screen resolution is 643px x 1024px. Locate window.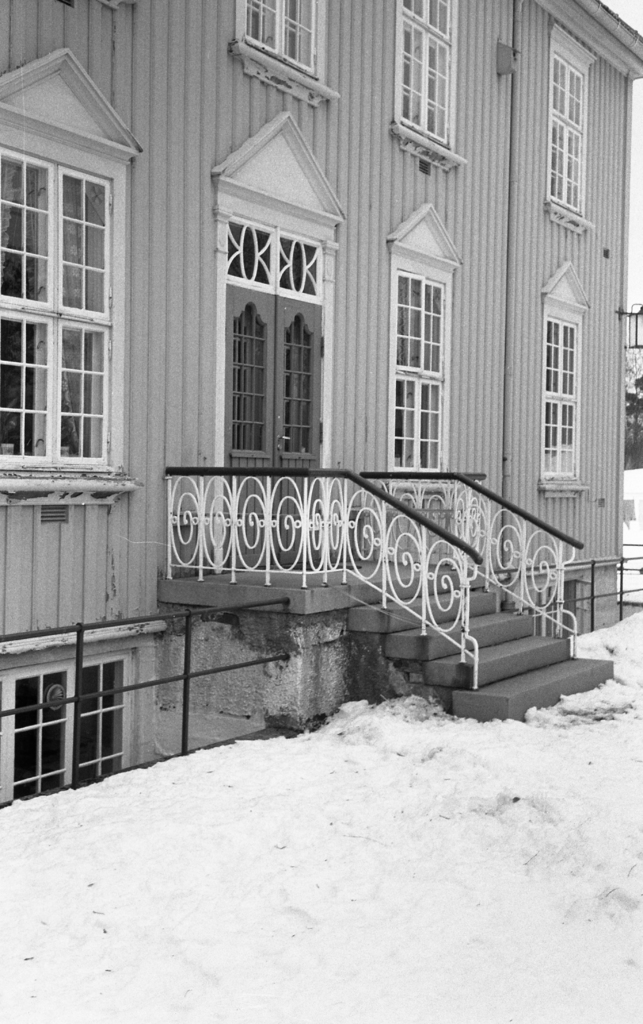
{"left": 539, "top": 259, "right": 593, "bottom": 495}.
